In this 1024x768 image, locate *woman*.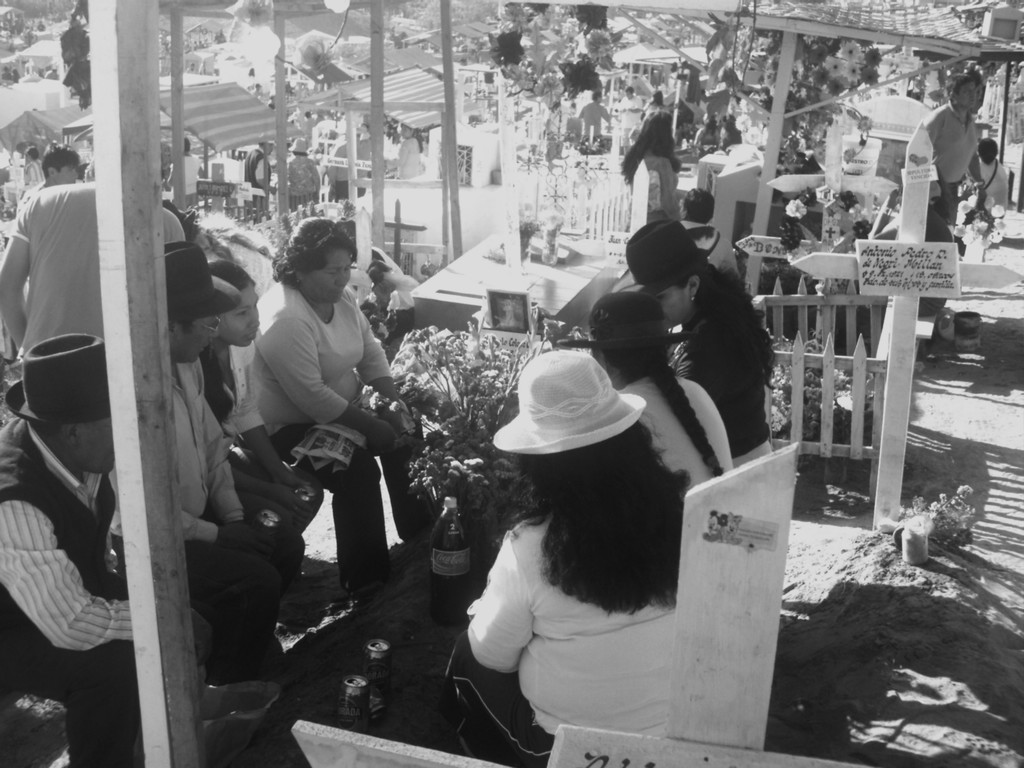
Bounding box: select_region(285, 136, 321, 211).
